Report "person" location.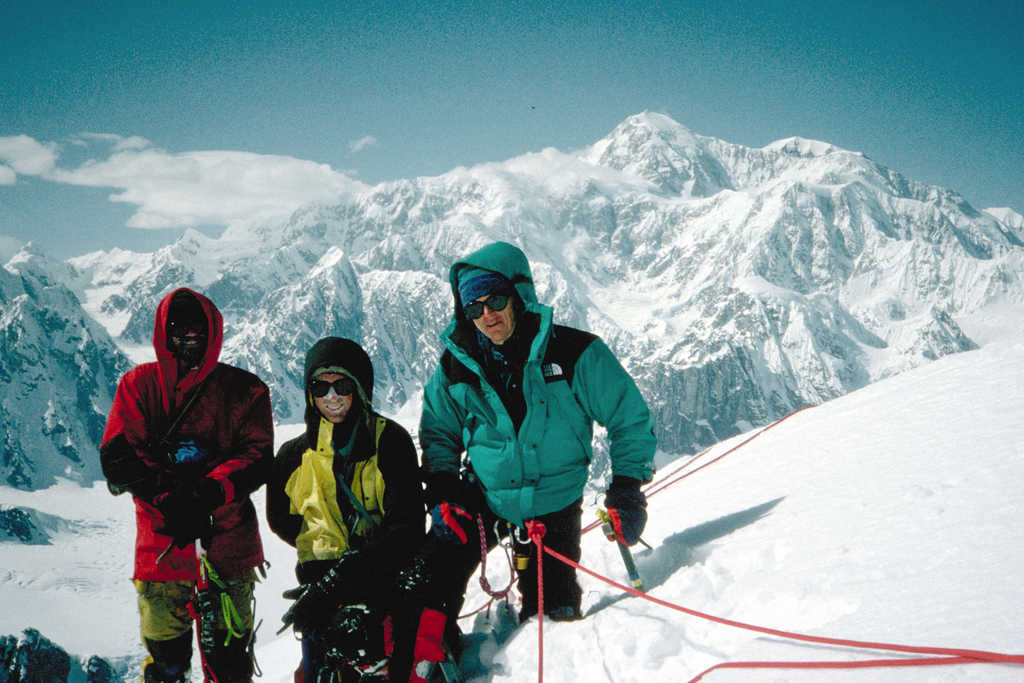
Report: <box>263,336,423,682</box>.
